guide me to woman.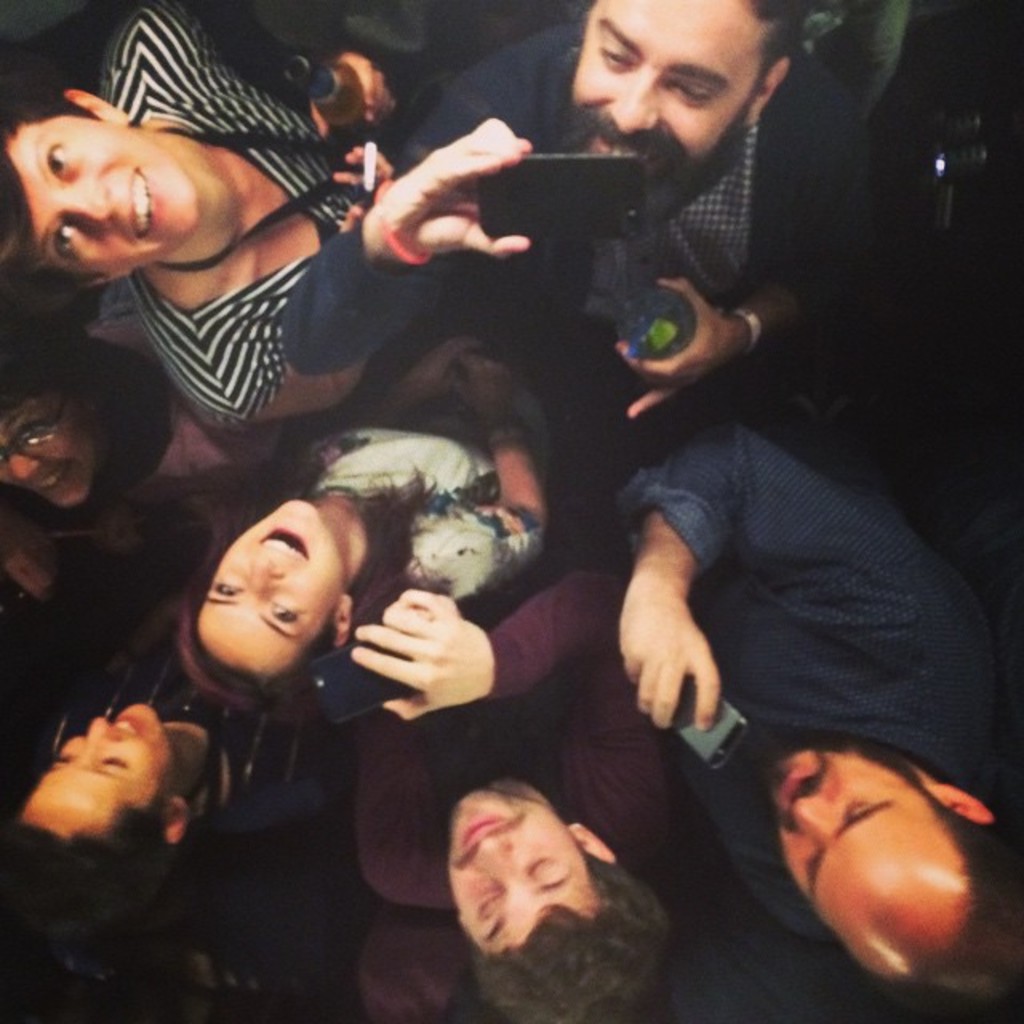
Guidance: 176/333/554/718.
